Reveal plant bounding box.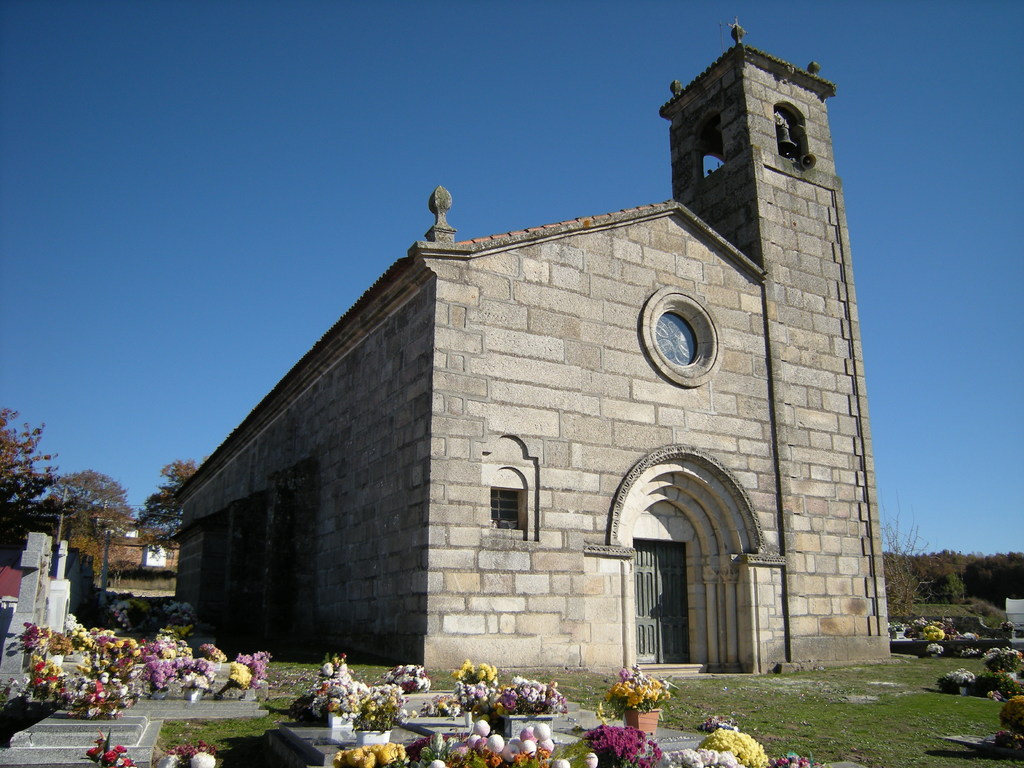
Revealed: box(422, 701, 458, 717).
